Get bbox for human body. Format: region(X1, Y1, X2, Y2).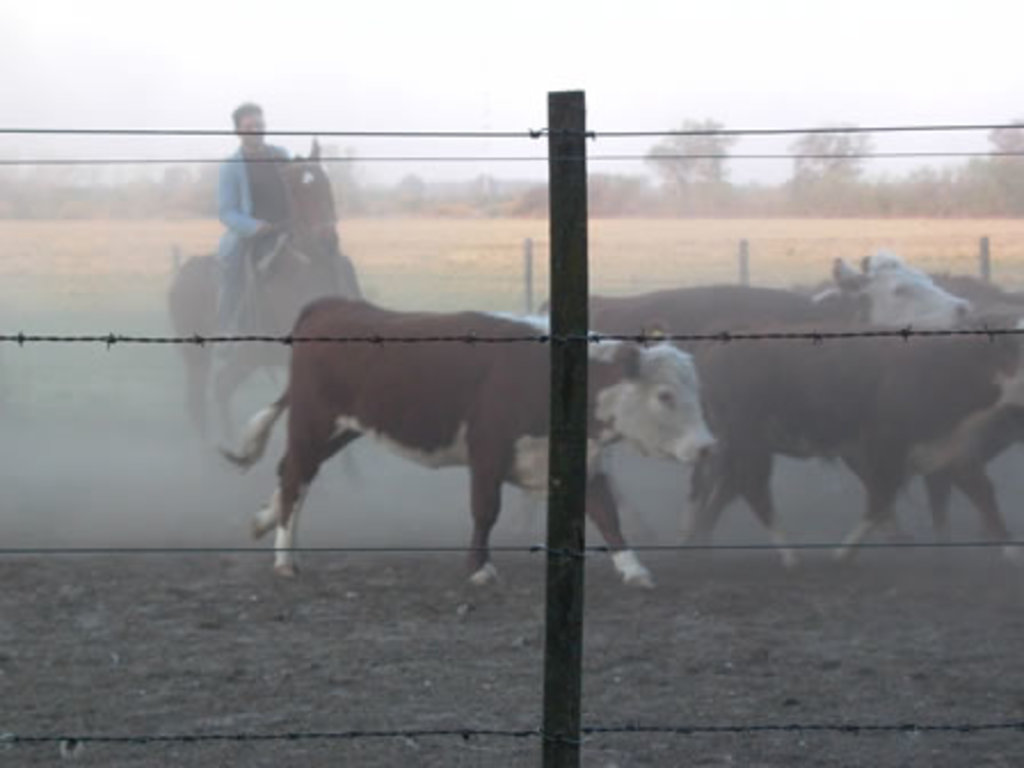
region(219, 98, 295, 311).
